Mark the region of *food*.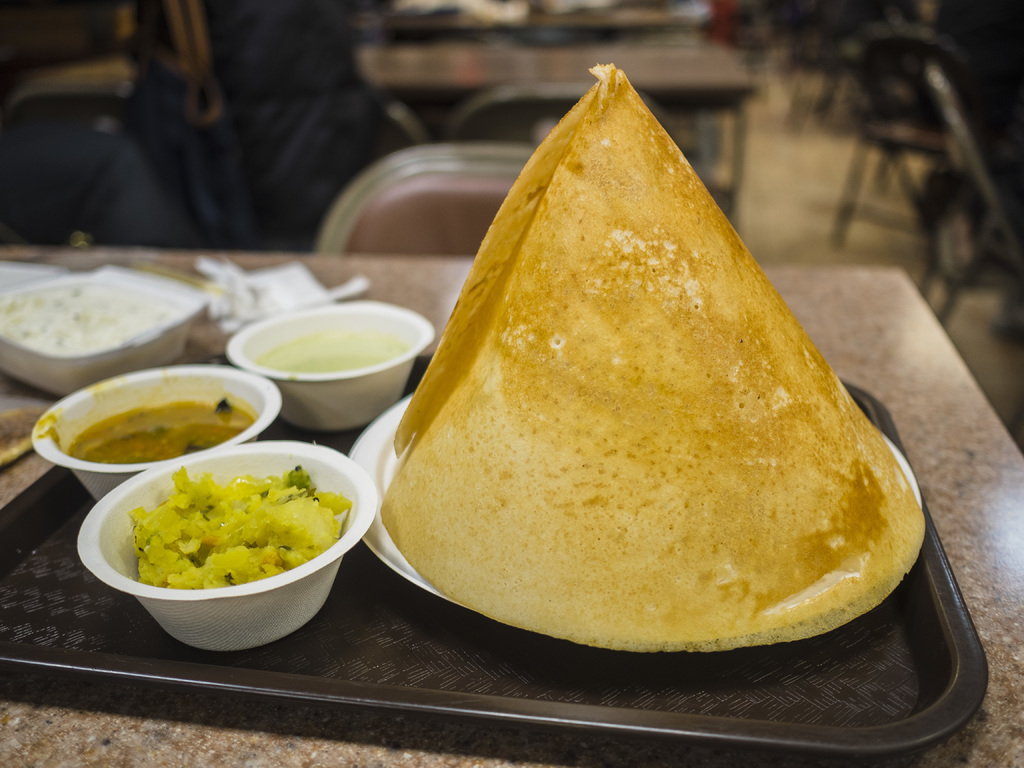
Region: x1=68 y1=404 x2=256 y2=467.
